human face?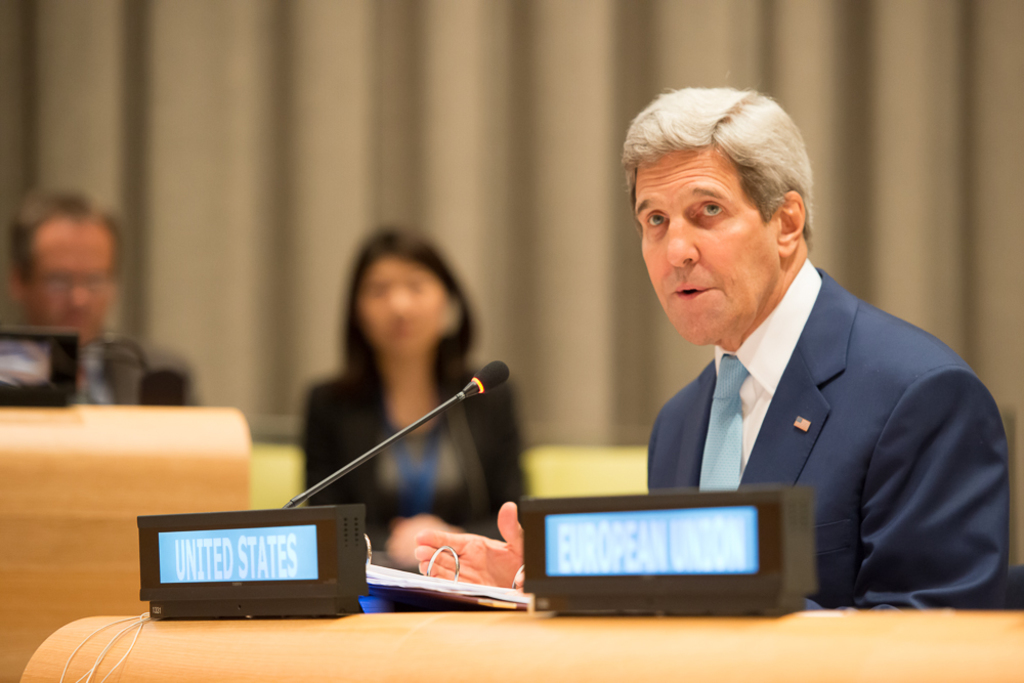
region(31, 220, 116, 343)
